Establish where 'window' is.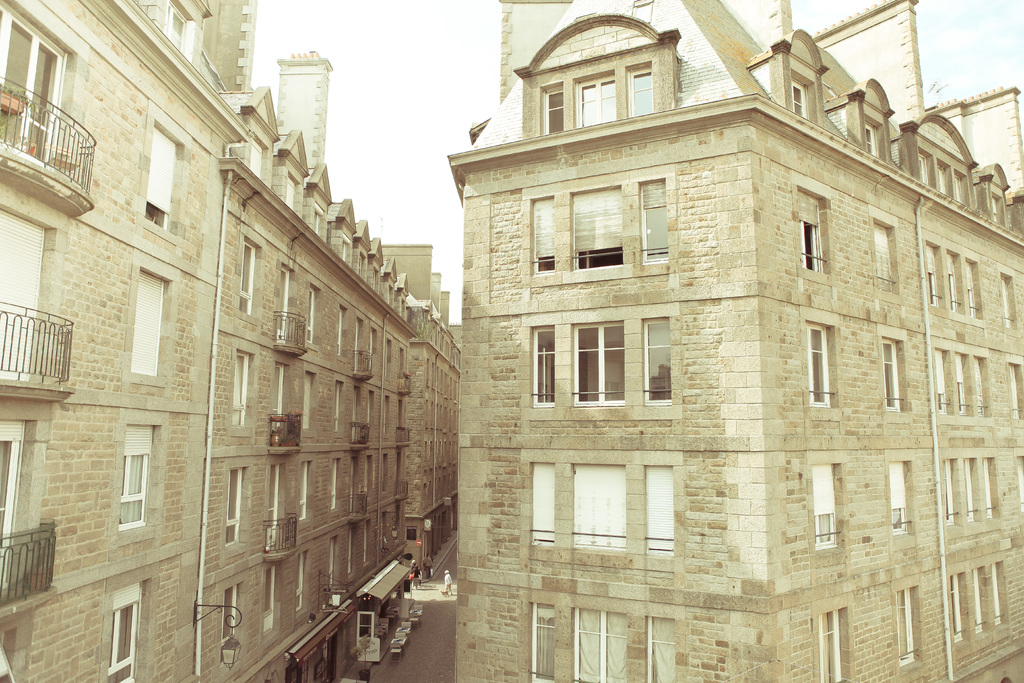
Established at <box>531,463,552,548</box>.
